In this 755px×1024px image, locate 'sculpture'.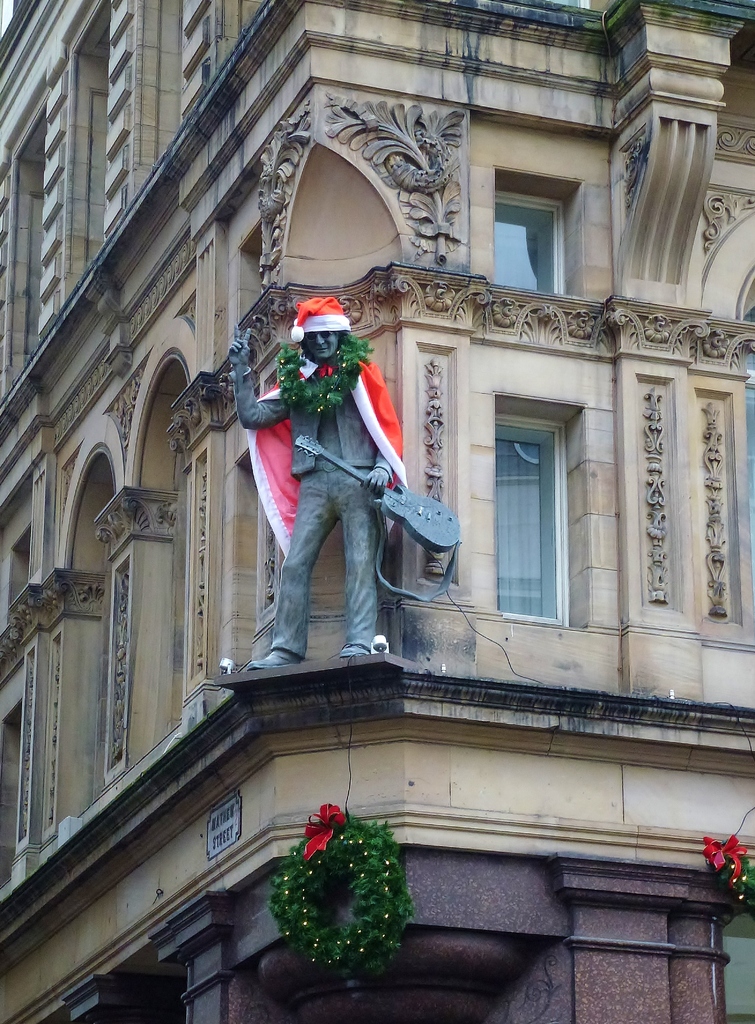
Bounding box: 228, 293, 428, 713.
